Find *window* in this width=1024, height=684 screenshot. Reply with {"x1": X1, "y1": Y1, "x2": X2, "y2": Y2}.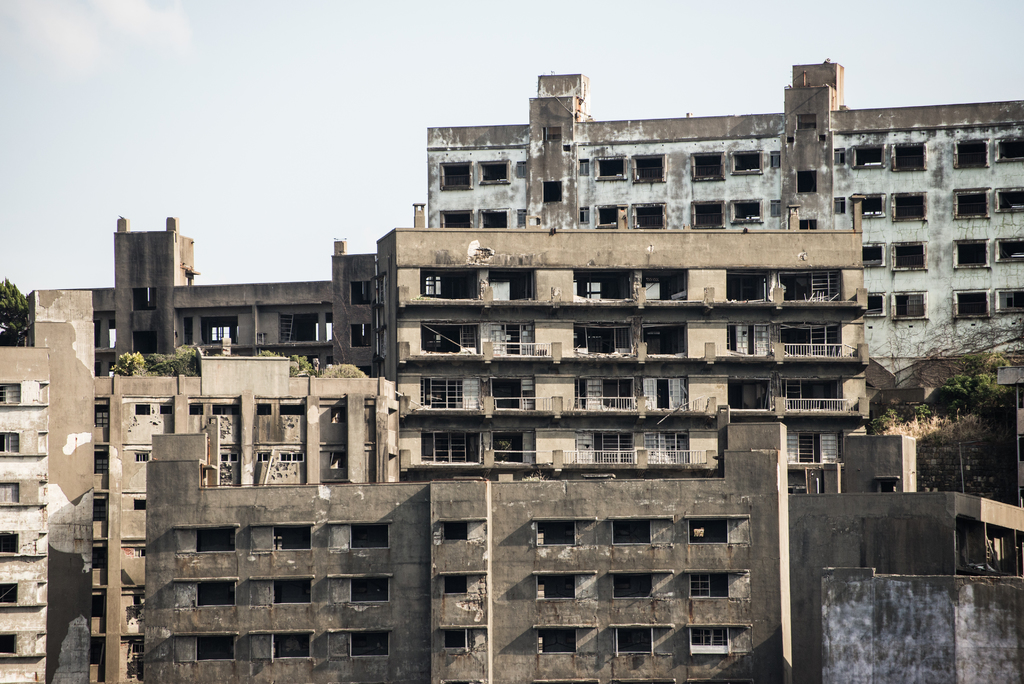
{"x1": 276, "y1": 525, "x2": 315, "y2": 550}.
